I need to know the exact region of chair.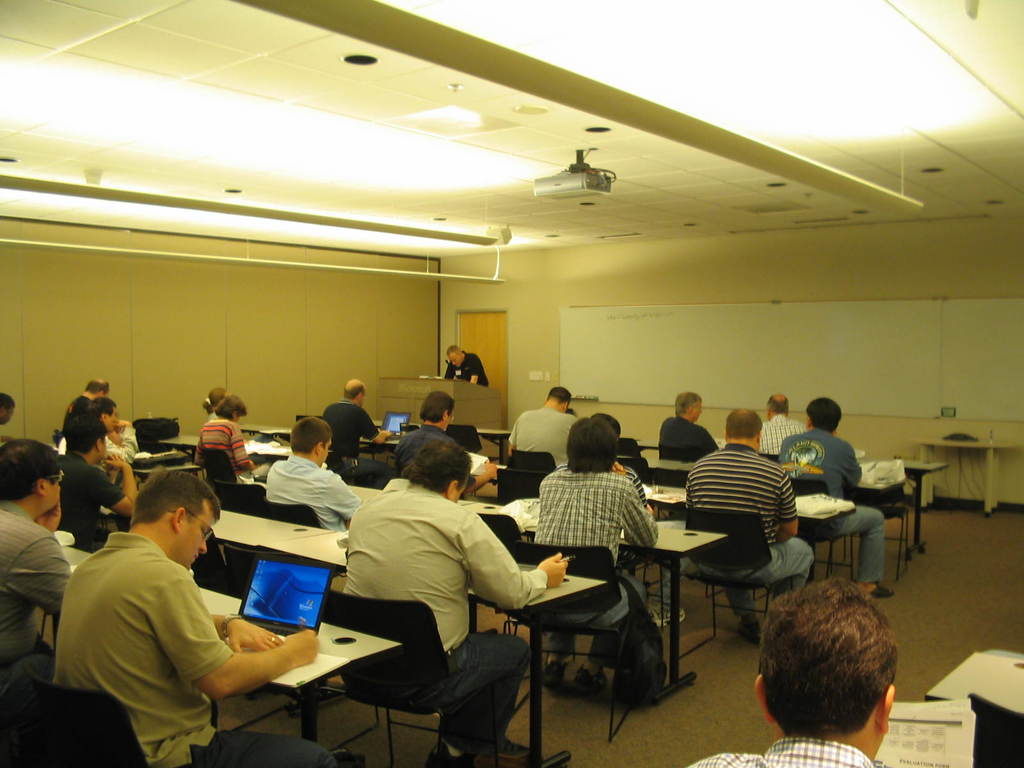
Region: select_region(870, 455, 911, 575).
